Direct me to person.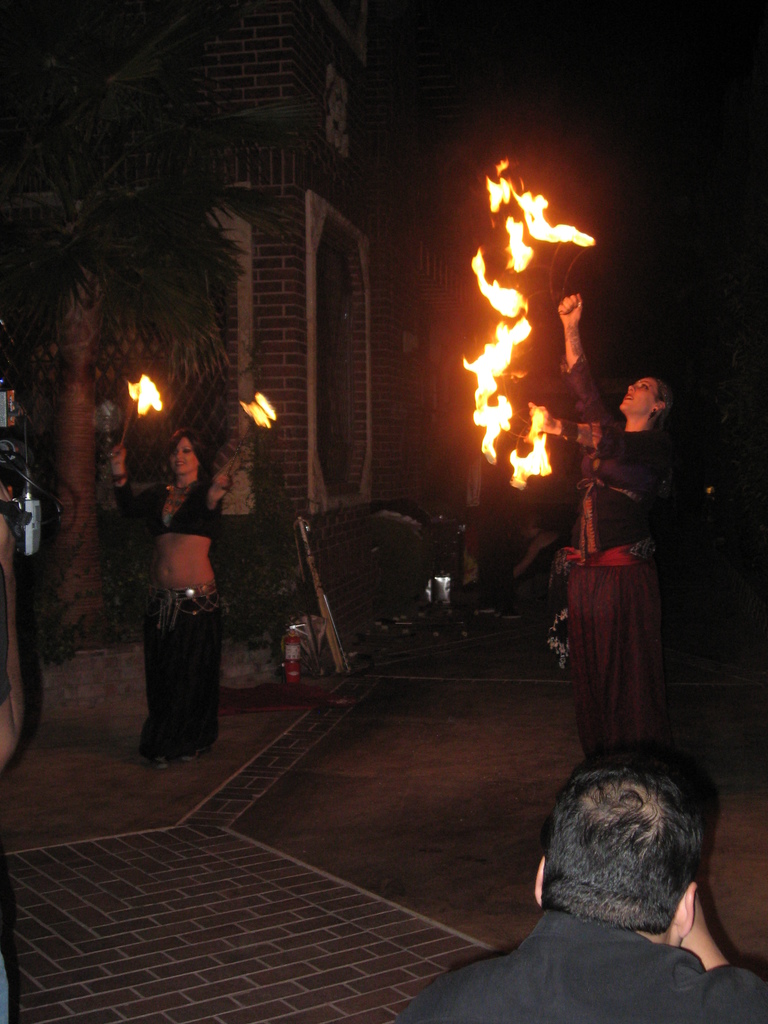
Direction: <box>530,291,675,751</box>.
